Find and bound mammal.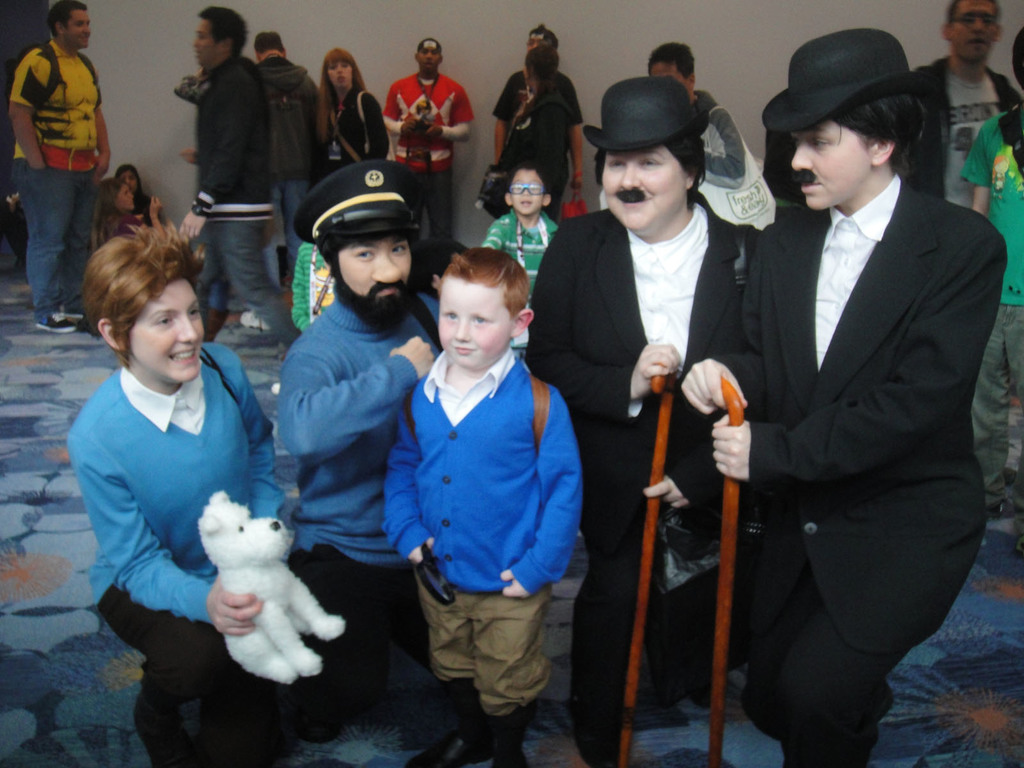
Bound: [310,47,394,180].
